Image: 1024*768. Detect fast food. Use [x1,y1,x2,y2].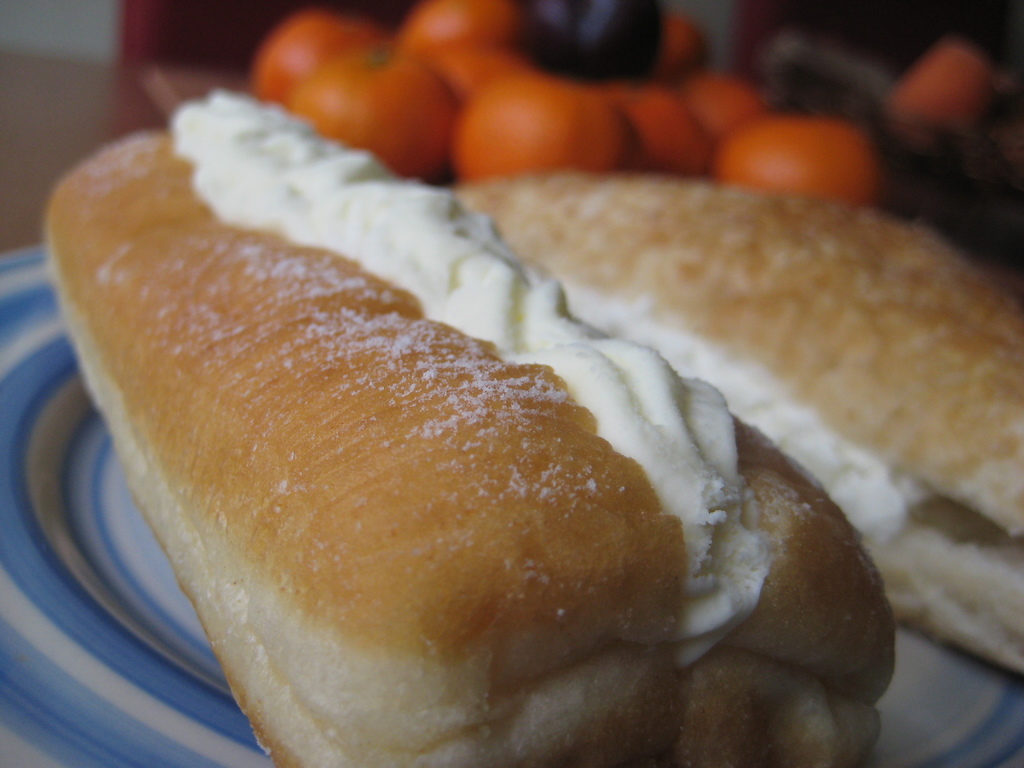
[459,156,1023,677].
